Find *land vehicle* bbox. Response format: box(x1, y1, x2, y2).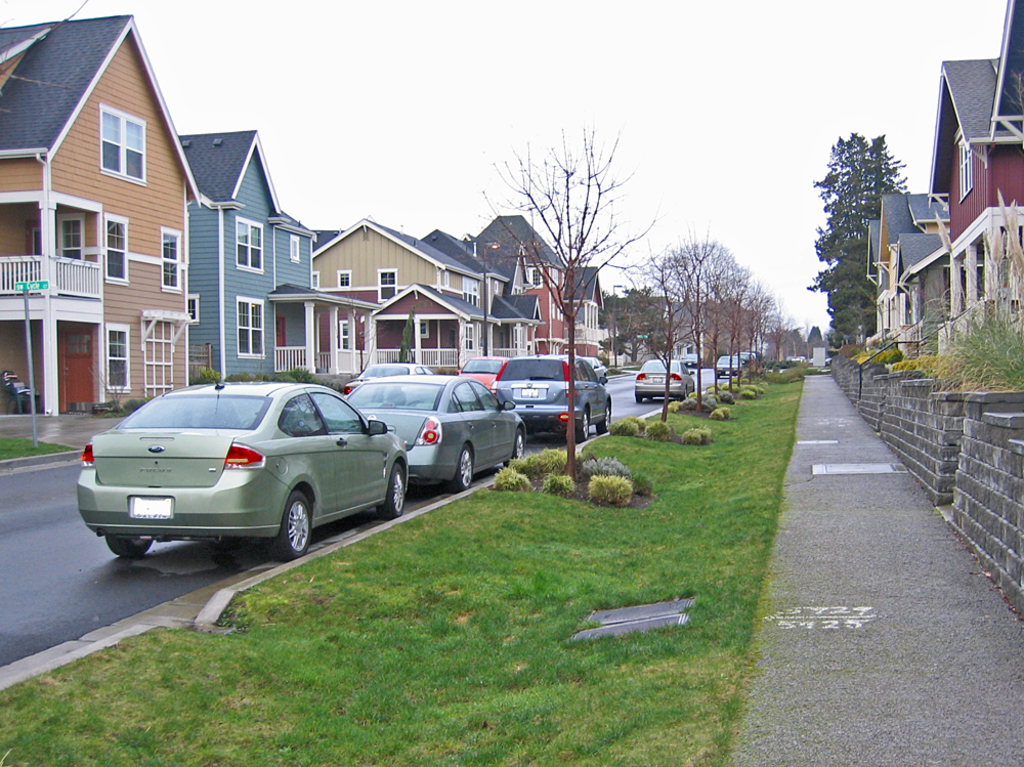
box(78, 364, 415, 568).
